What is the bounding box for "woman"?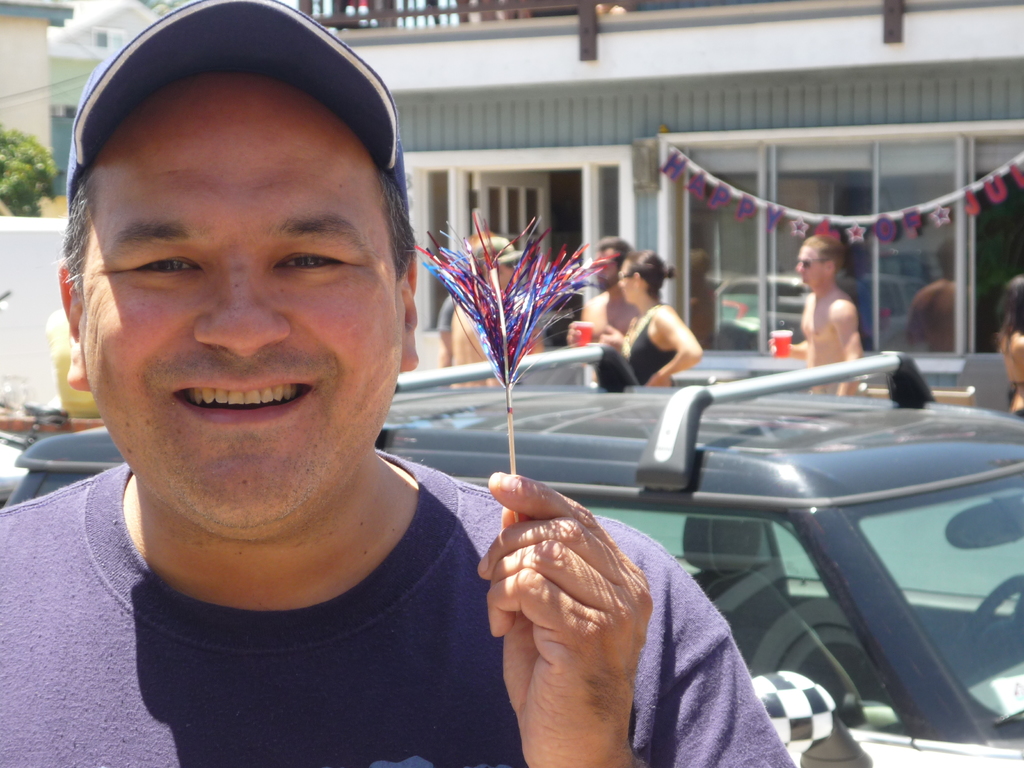
590/249/702/396.
